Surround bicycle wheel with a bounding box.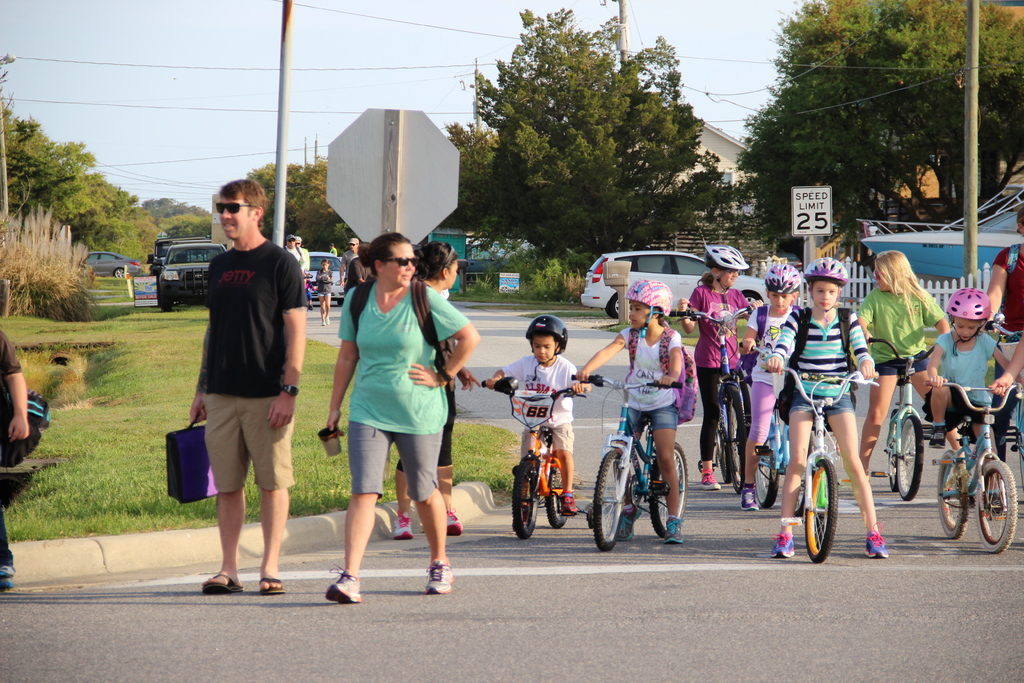
Rect(511, 457, 539, 534).
